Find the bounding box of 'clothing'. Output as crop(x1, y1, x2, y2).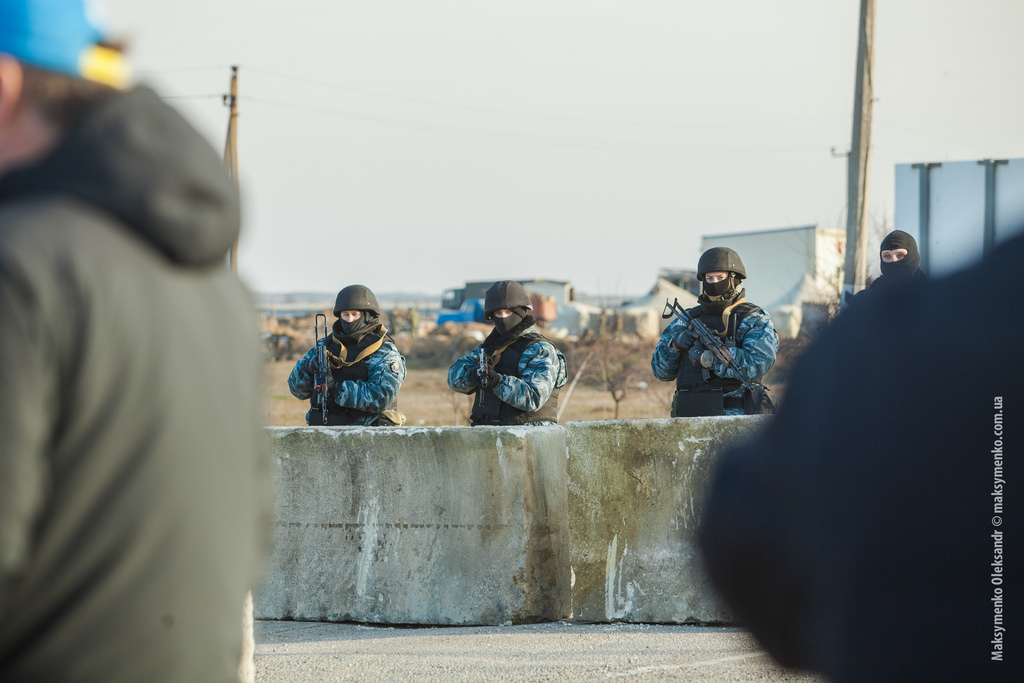
crop(1, 78, 273, 682).
